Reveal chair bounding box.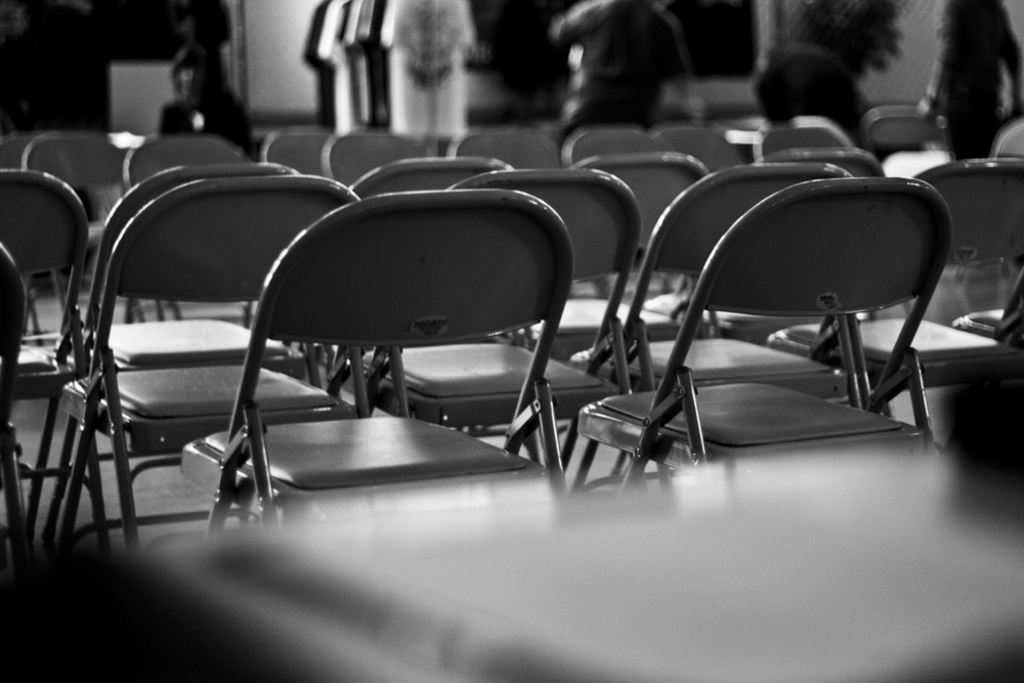
Revealed: bbox=[607, 161, 951, 496].
